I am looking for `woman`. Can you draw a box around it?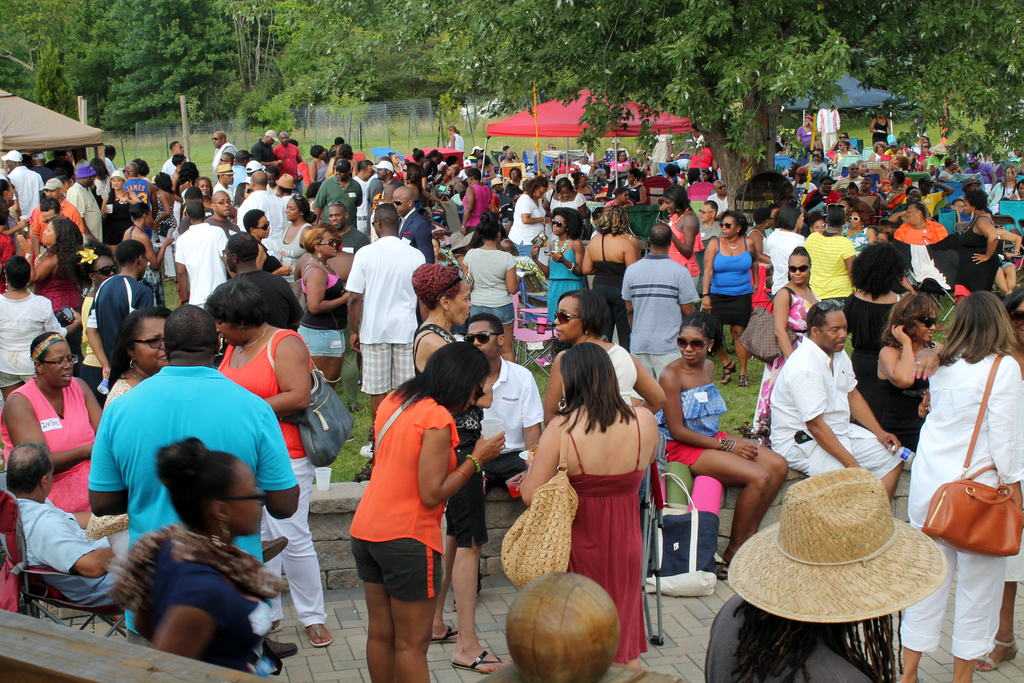
Sure, the bounding box is [x1=0, y1=259, x2=84, y2=409].
